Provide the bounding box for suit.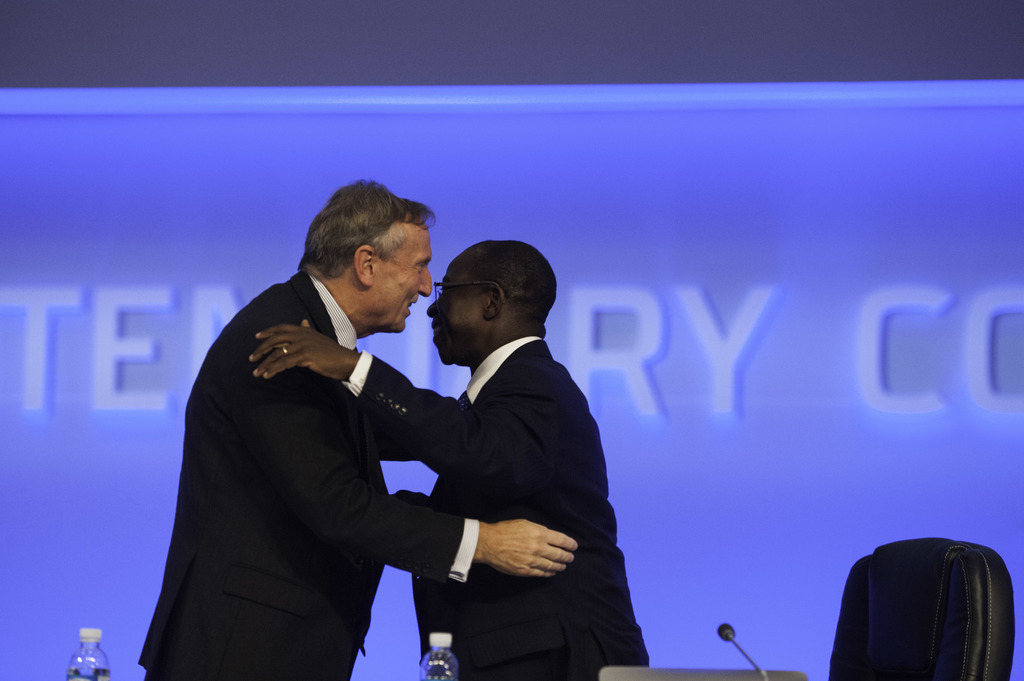
bbox=[143, 185, 499, 676].
